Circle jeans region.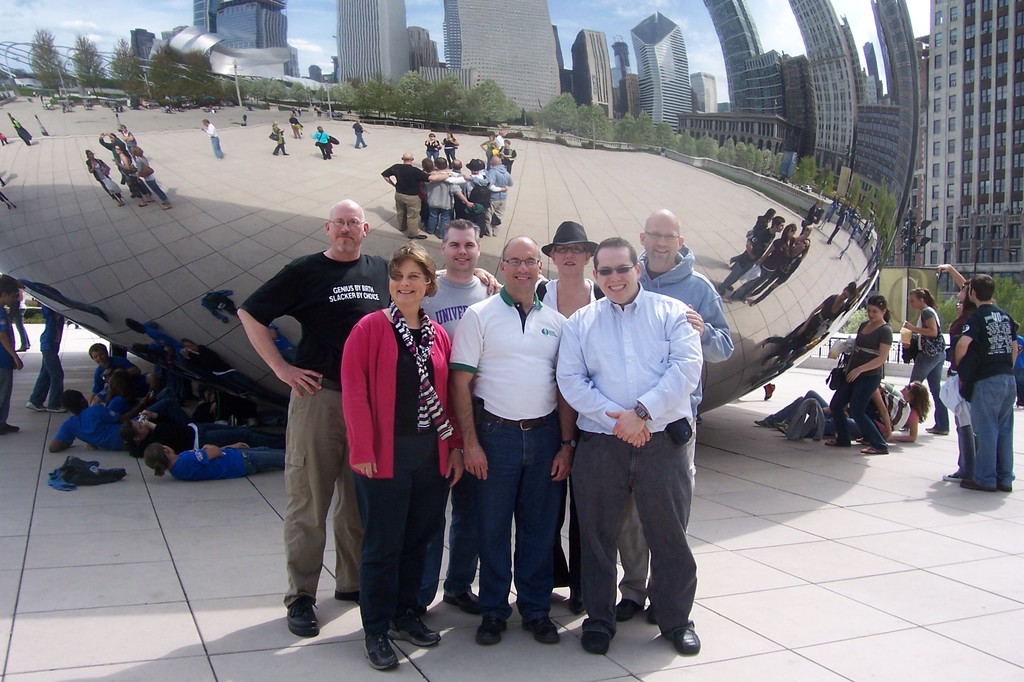
Region: [719, 263, 743, 301].
